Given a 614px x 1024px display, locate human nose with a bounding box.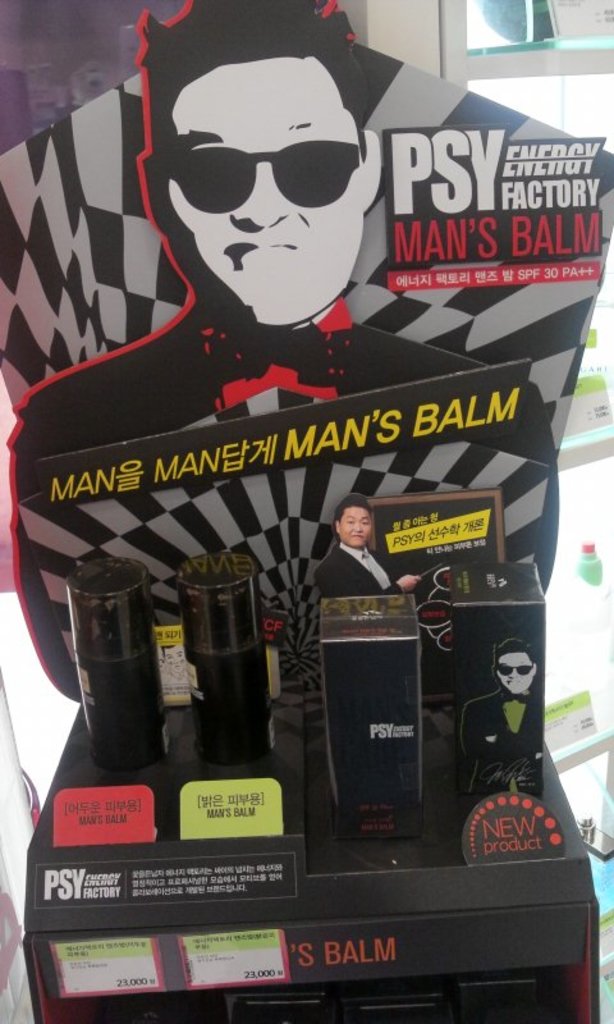
Located: 226, 165, 290, 229.
